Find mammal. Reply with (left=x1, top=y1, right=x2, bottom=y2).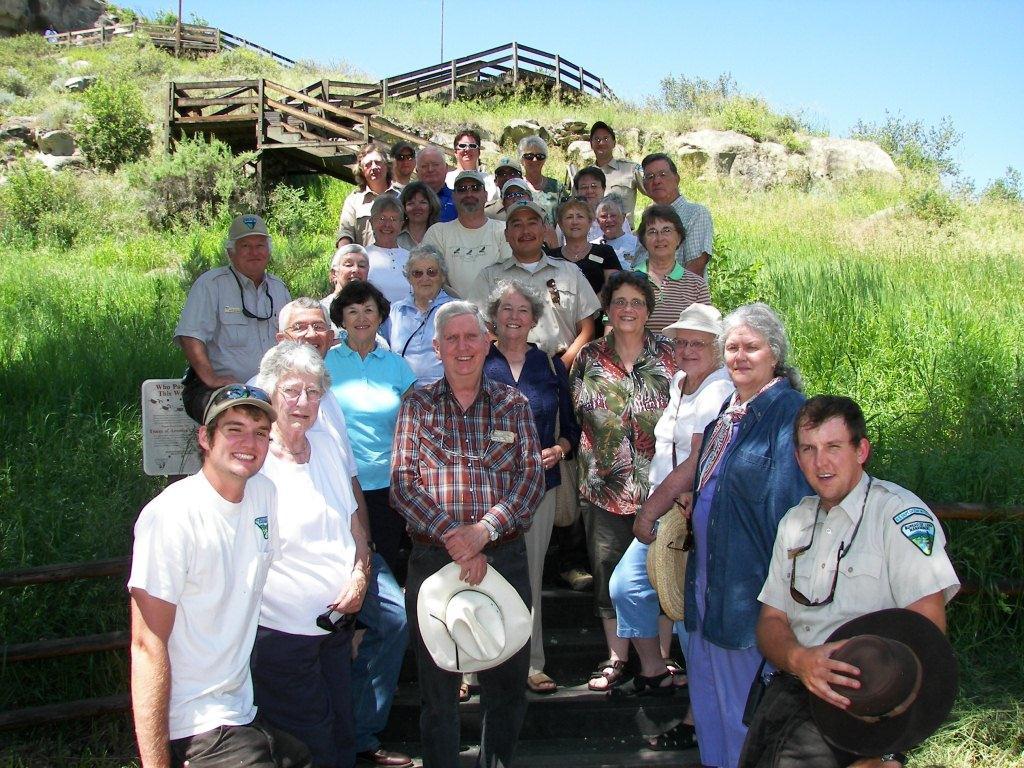
(left=545, top=192, right=622, bottom=298).
